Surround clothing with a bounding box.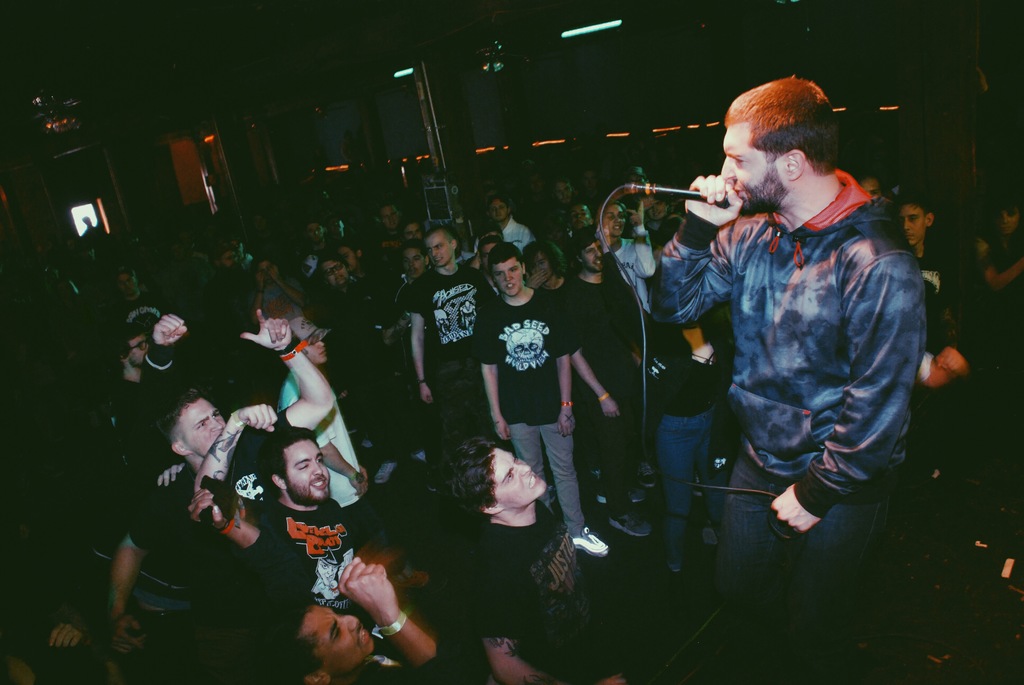
479:285:568:540.
